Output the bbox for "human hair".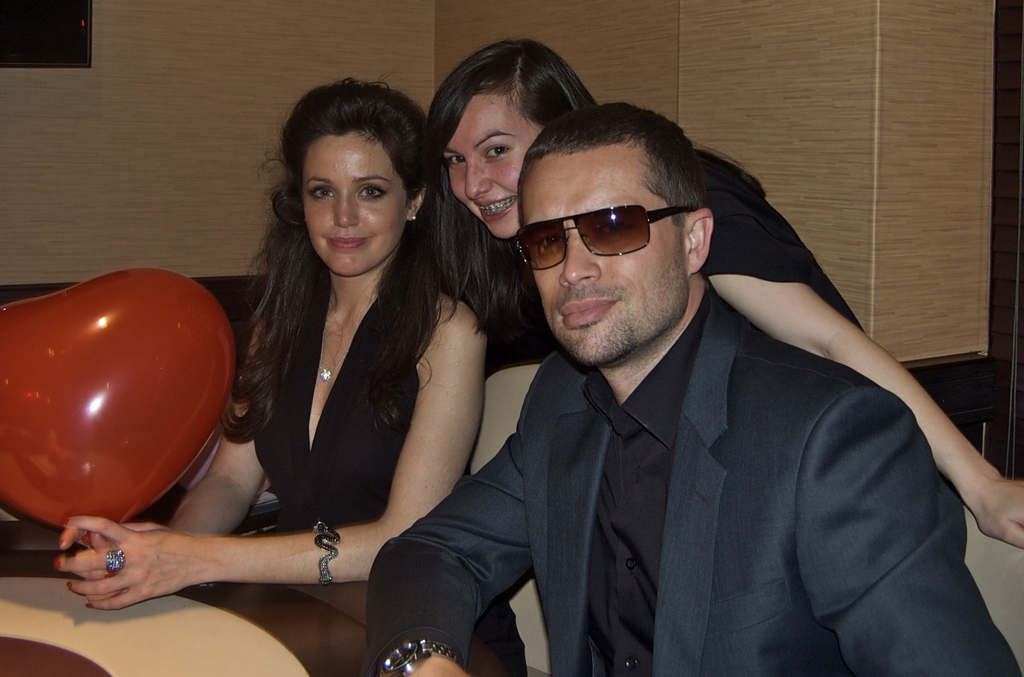
box=[417, 39, 594, 378].
